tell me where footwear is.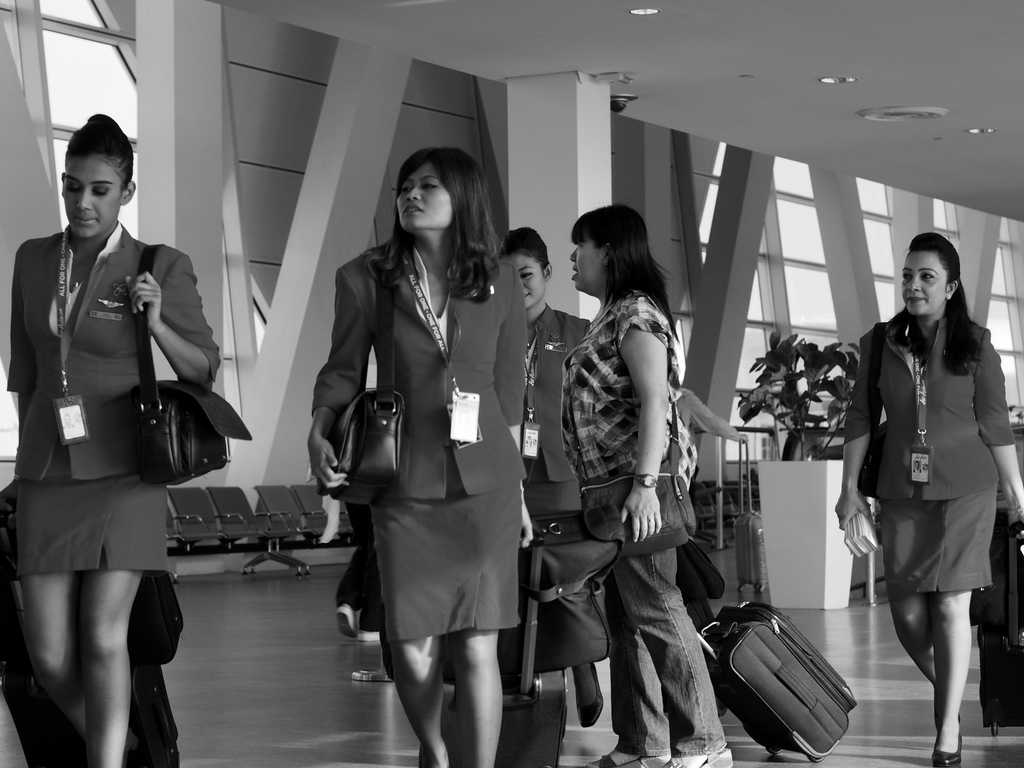
footwear is at 932/729/966/767.
